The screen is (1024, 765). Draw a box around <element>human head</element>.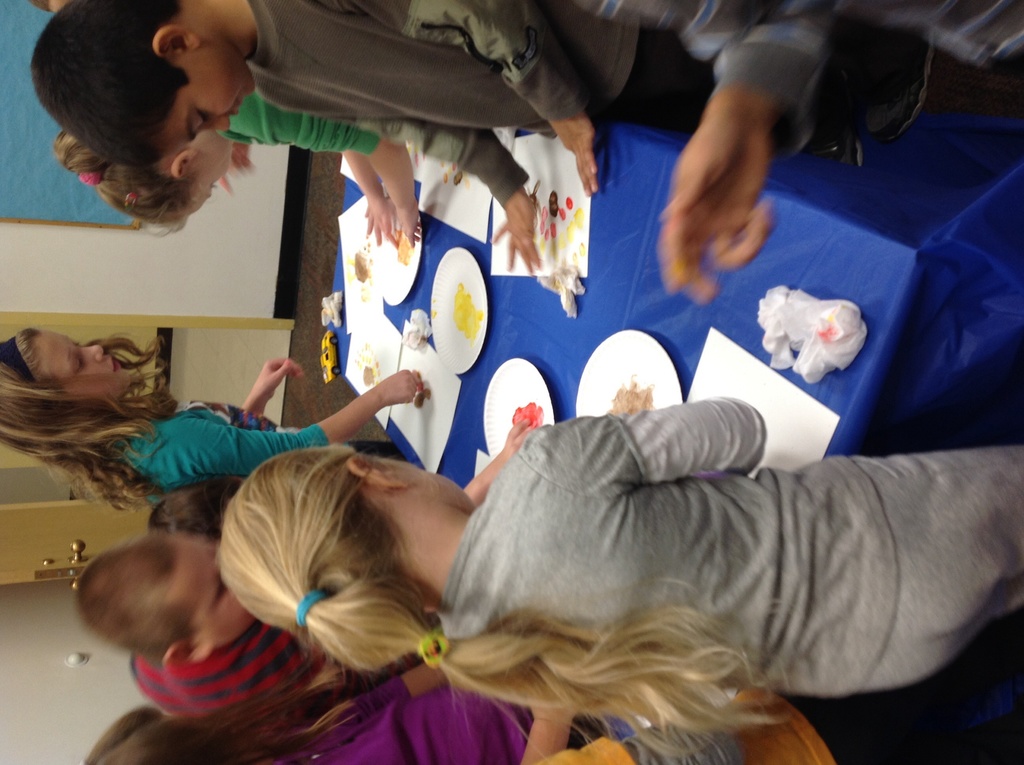
box=[145, 479, 237, 539].
